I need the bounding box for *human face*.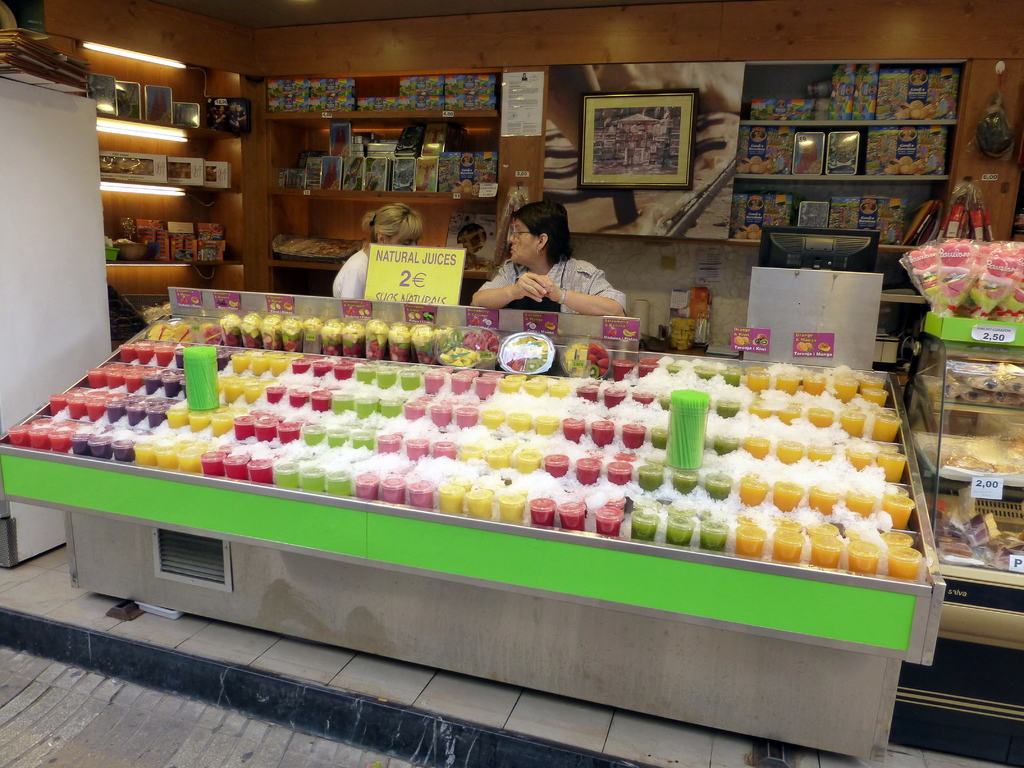
Here it is: {"x1": 386, "y1": 229, "x2": 419, "y2": 245}.
